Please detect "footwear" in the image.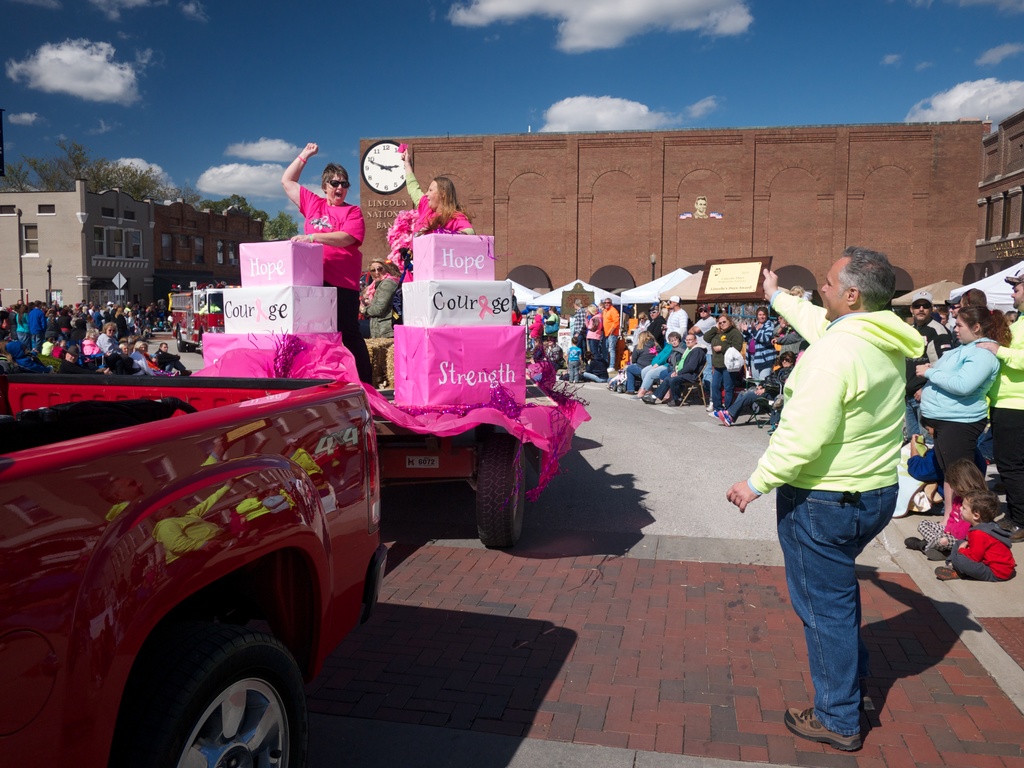
x1=1006 y1=522 x2=1023 y2=547.
